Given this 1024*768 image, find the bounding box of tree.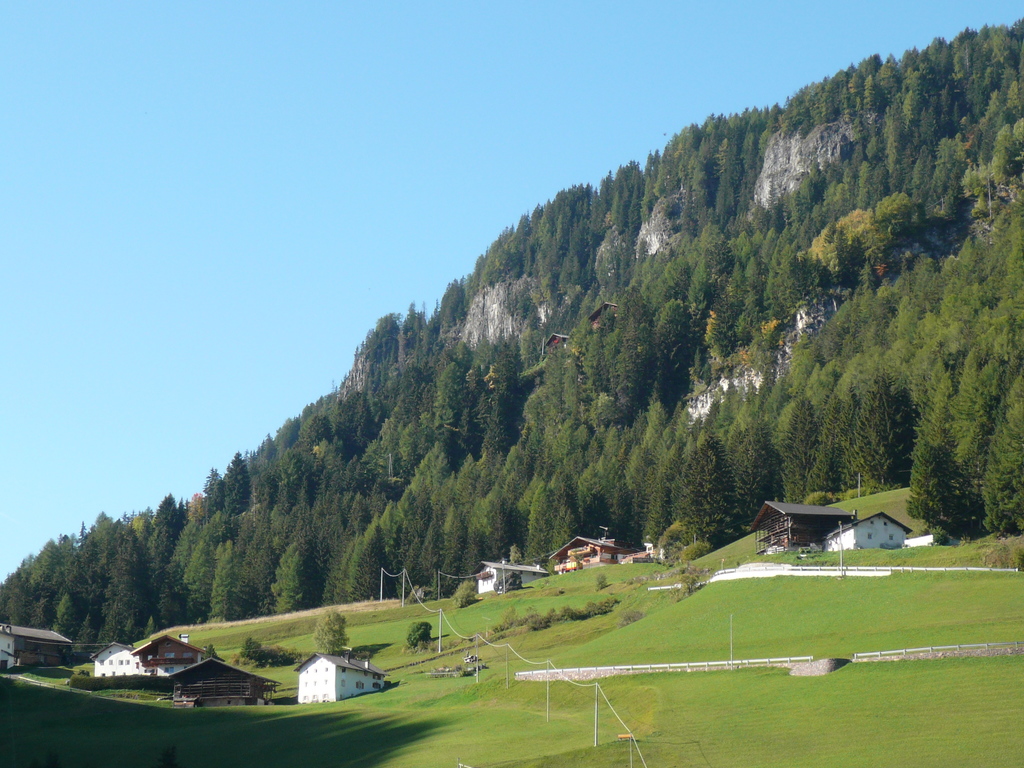
box(239, 635, 298, 669).
